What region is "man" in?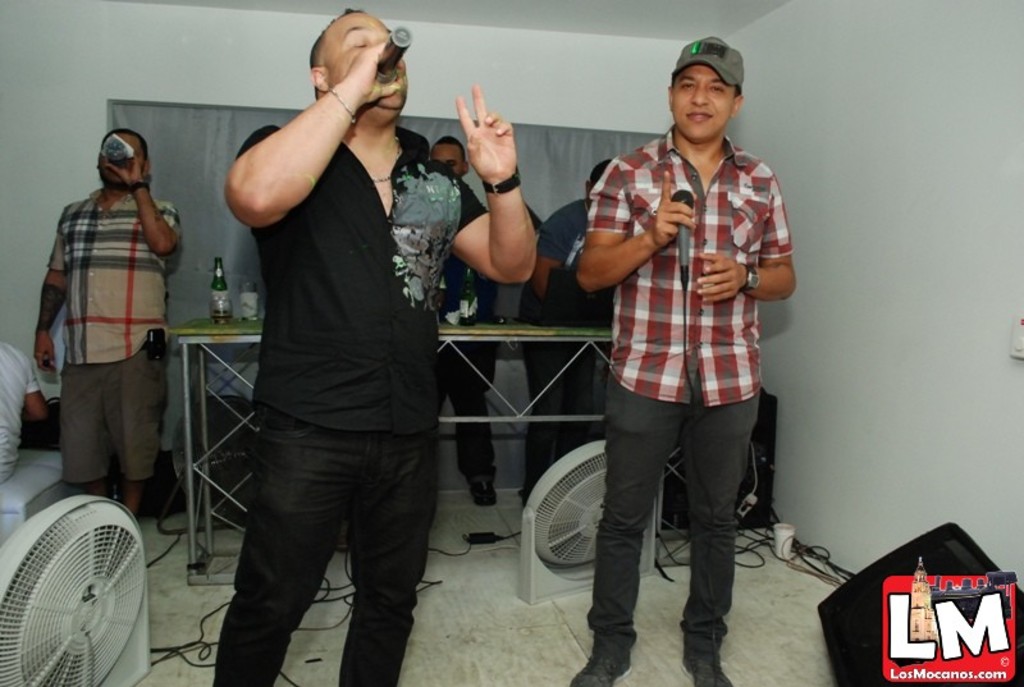
pyautogui.locateOnScreen(558, 54, 801, 641).
